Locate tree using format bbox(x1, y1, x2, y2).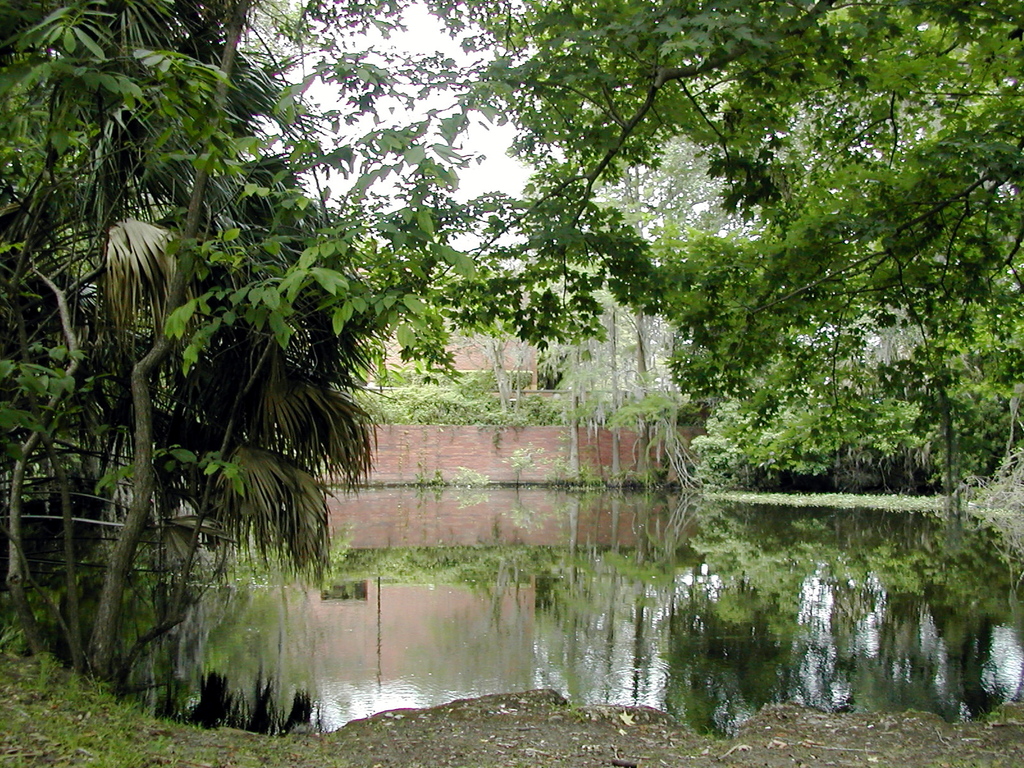
bbox(0, 54, 142, 271).
